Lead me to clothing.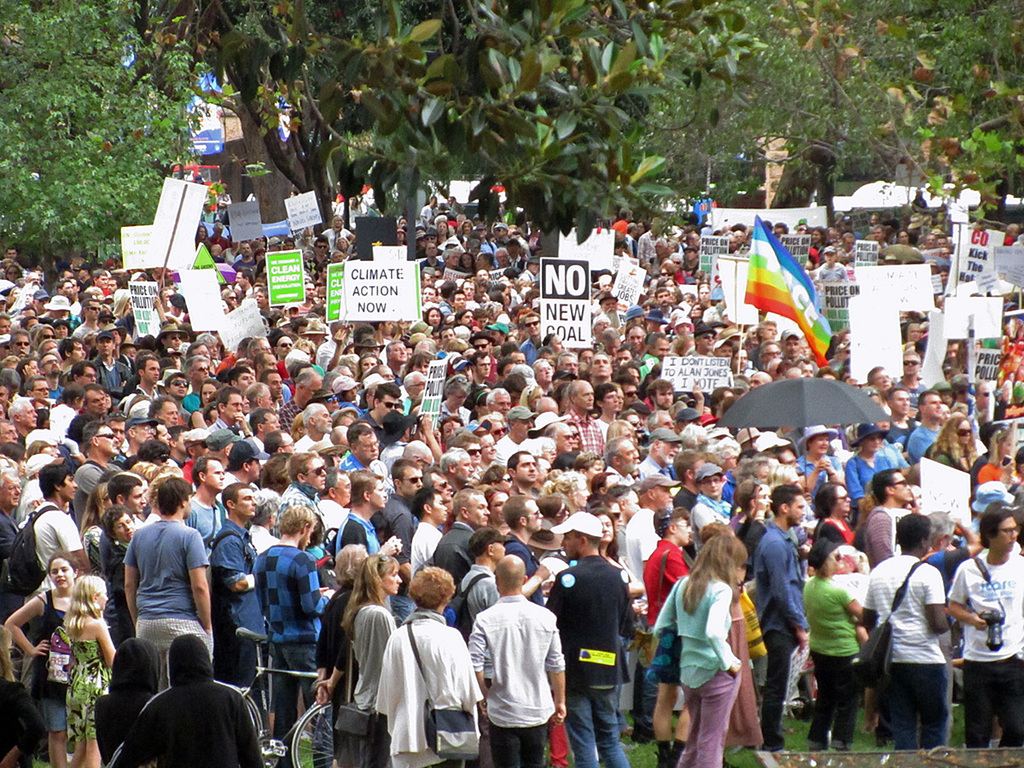
Lead to box=[613, 508, 662, 621].
